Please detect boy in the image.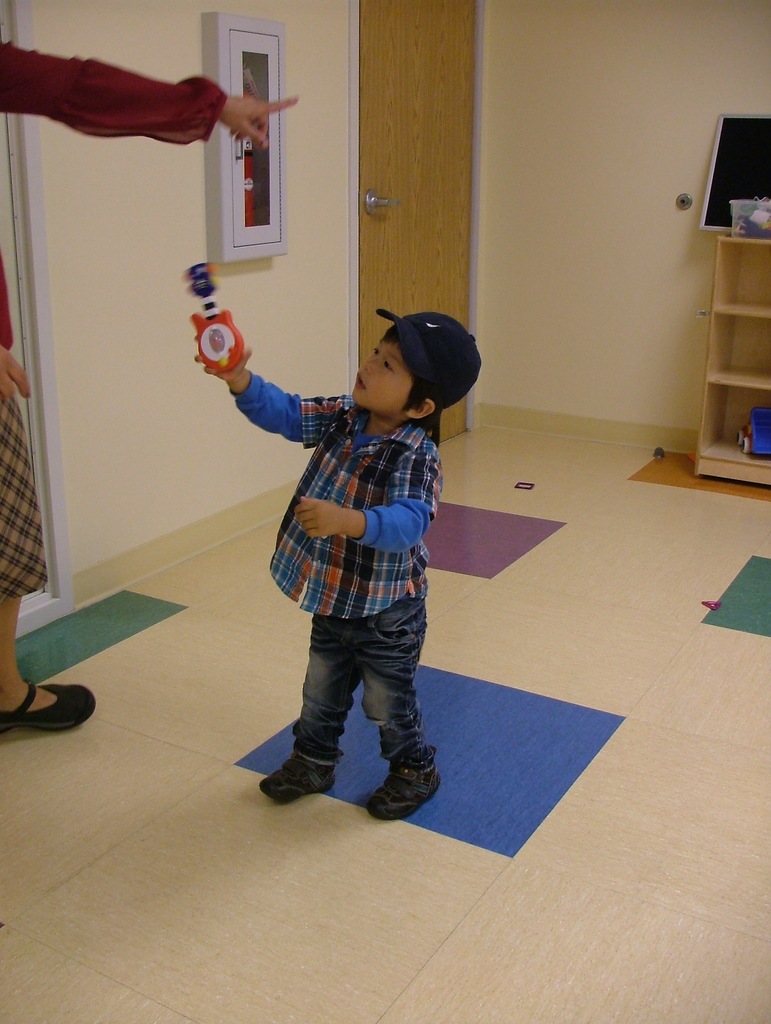
bbox=[183, 276, 485, 820].
